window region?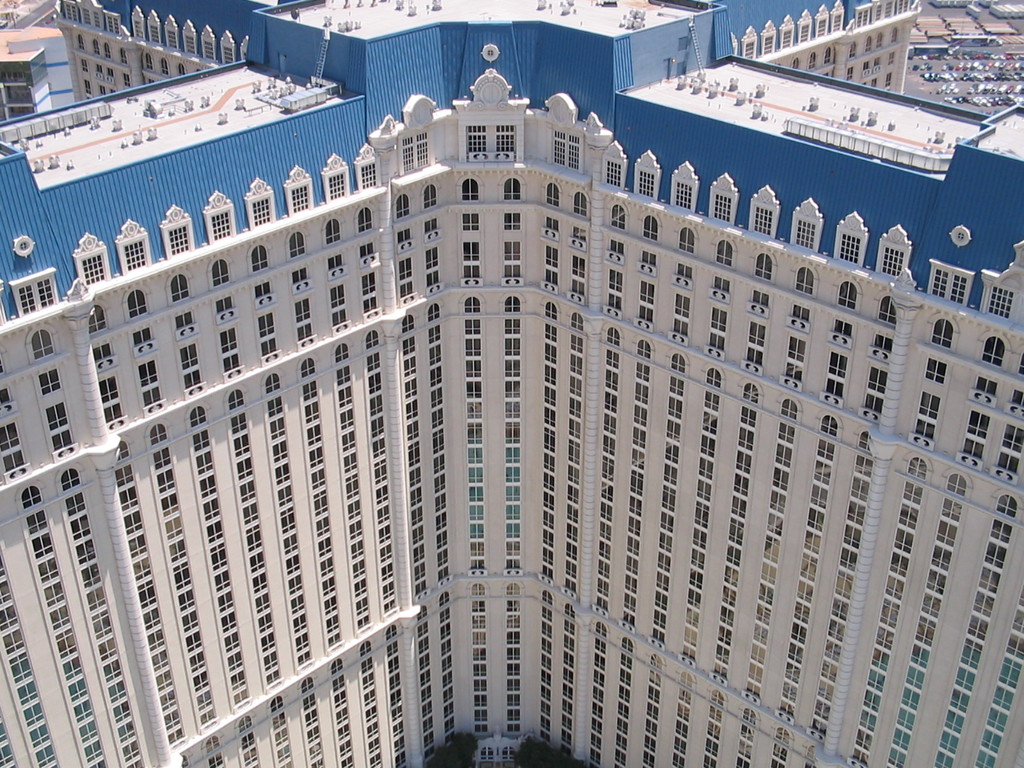
left=475, top=690, right=487, bottom=707
